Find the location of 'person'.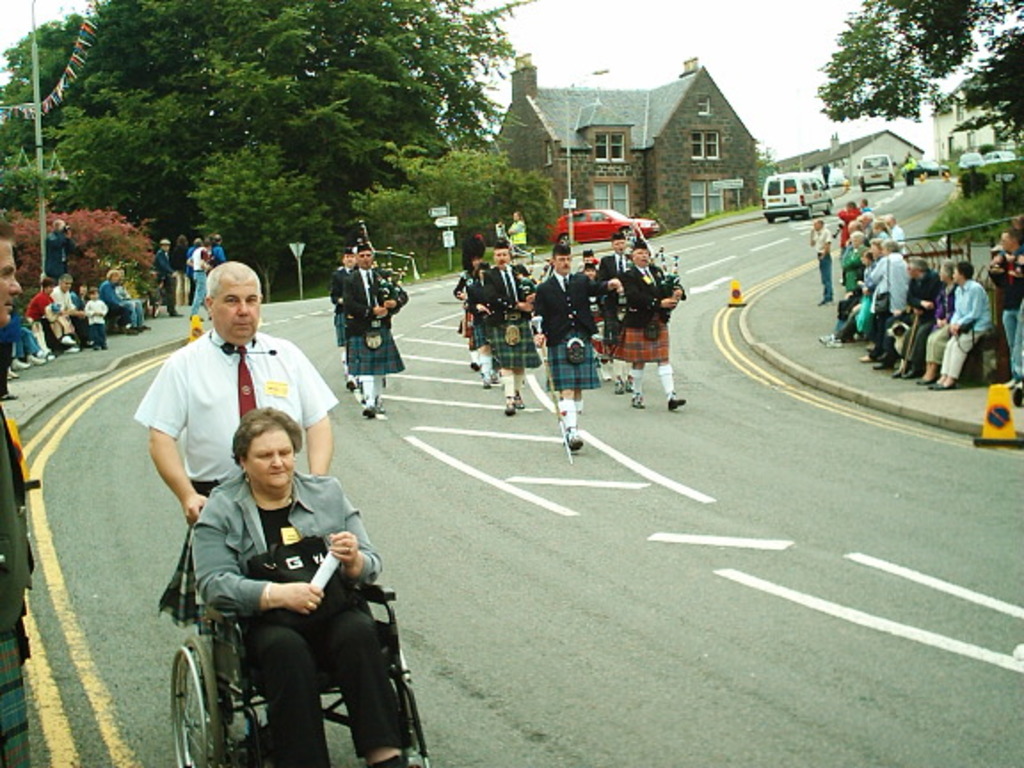
Location: (x1=508, y1=210, x2=532, y2=256).
